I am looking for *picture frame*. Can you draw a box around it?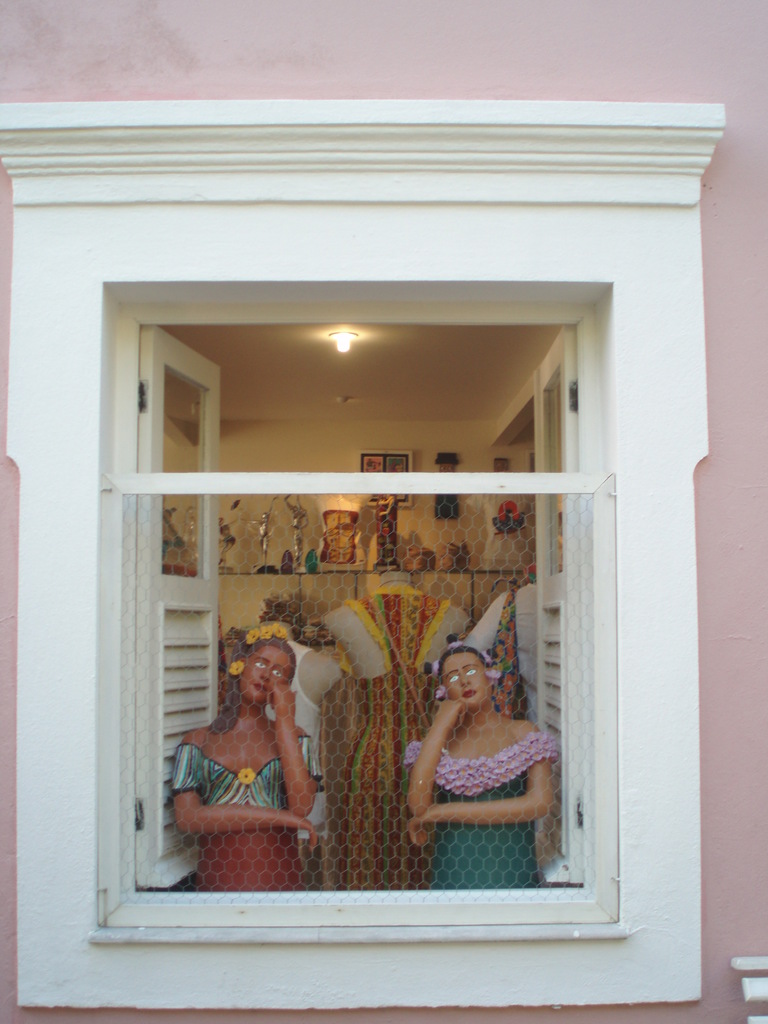
Sure, the bounding box is (358, 449, 412, 504).
